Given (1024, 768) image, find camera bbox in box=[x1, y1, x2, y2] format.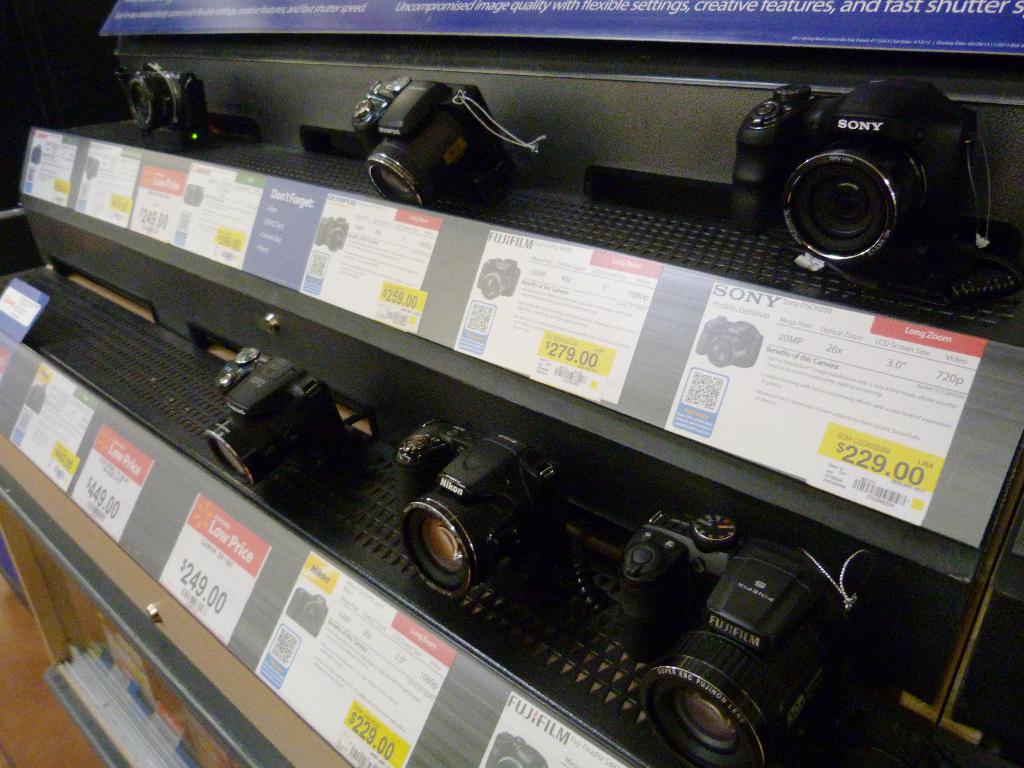
box=[617, 506, 830, 767].
